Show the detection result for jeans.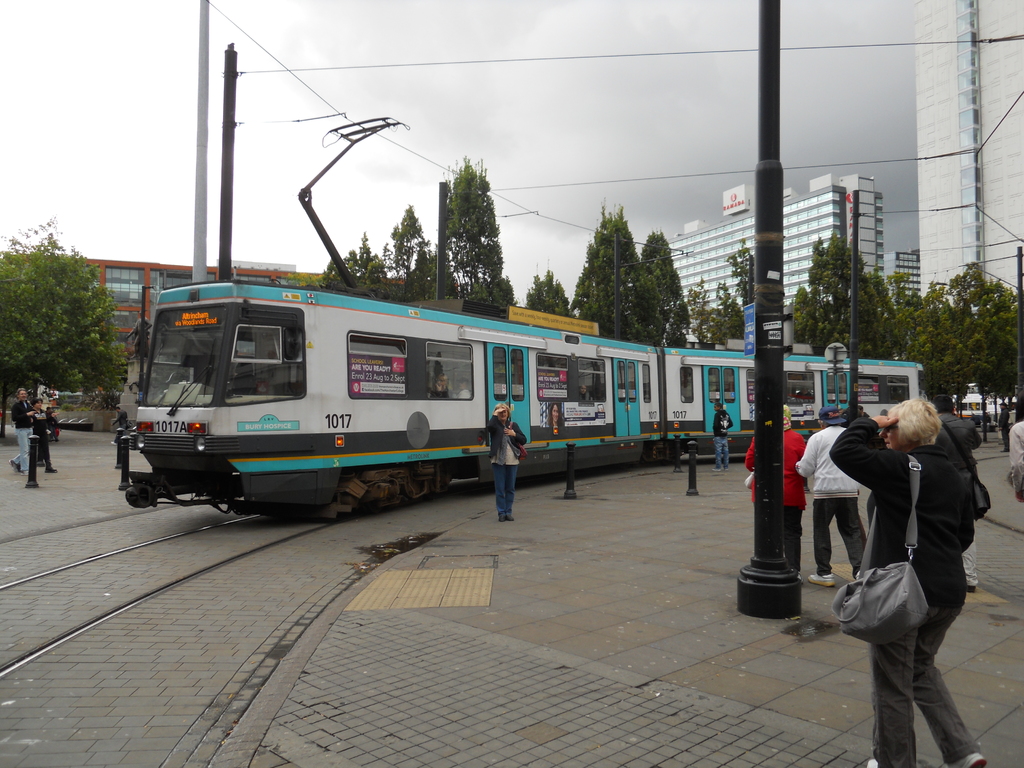
rect(493, 465, 516, 516).
